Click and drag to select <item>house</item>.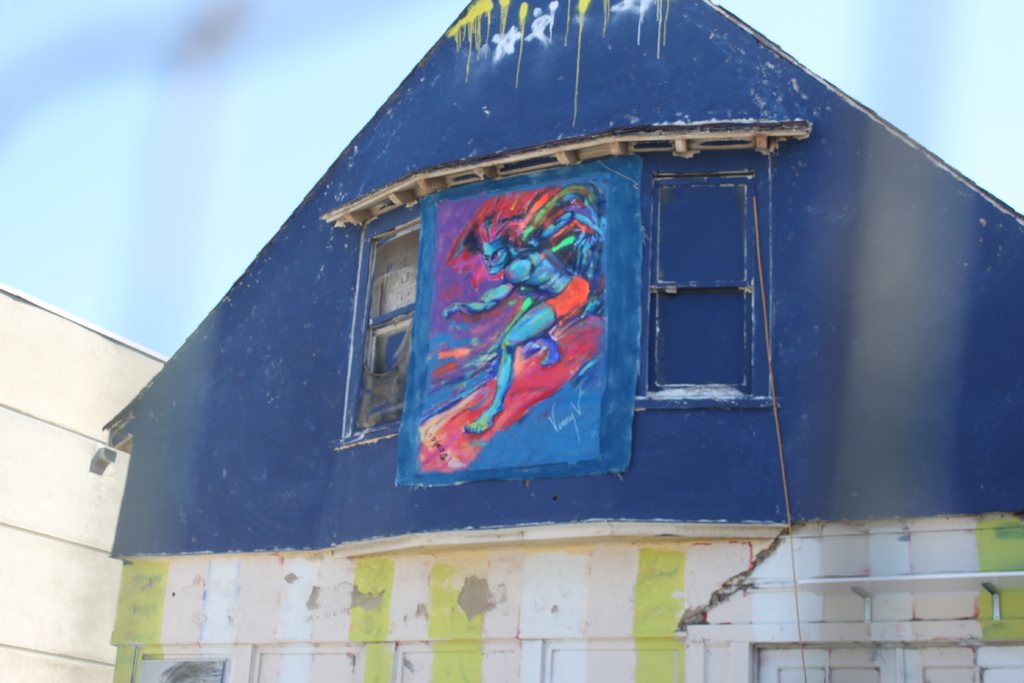
Selection: [x1=98, y1=0, x2=1023, y2=682].
